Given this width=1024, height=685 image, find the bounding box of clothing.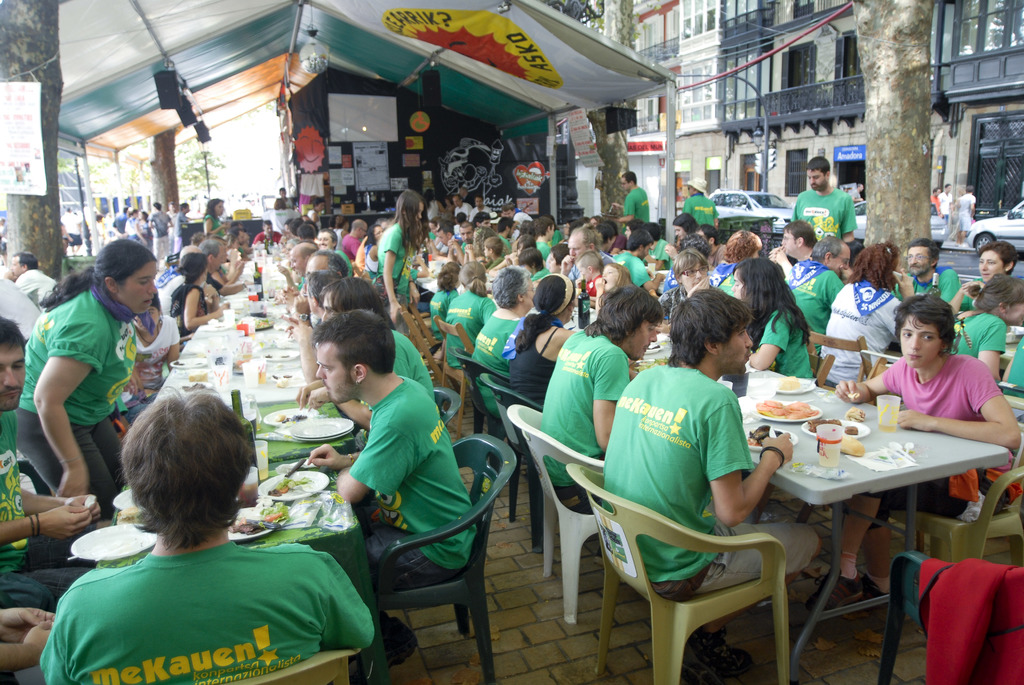
box=[156, 202, 172, 251].
